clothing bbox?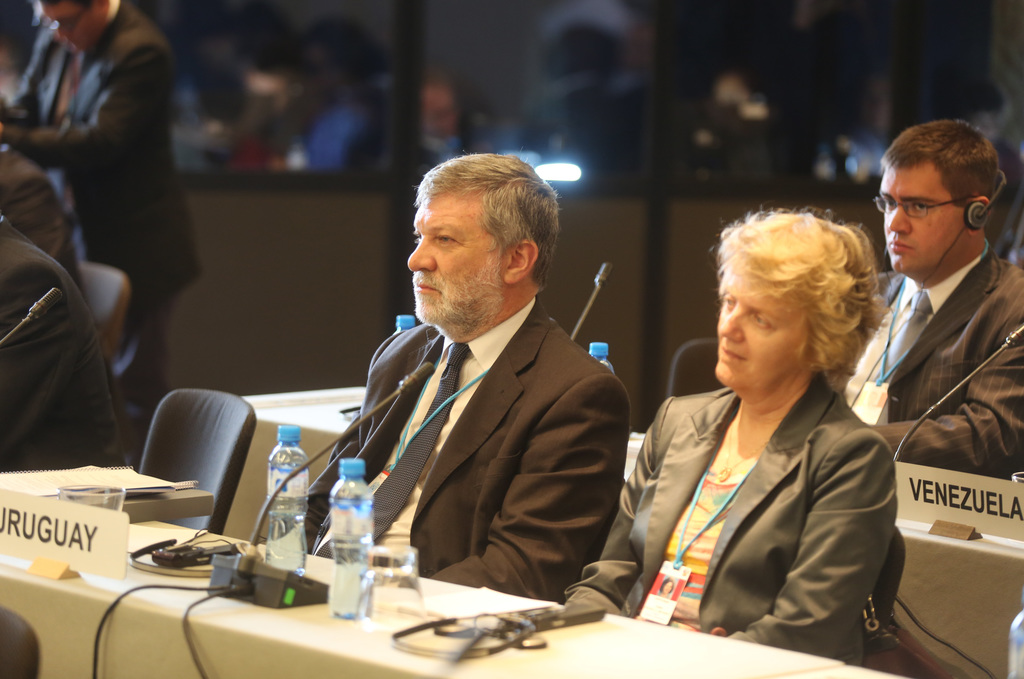
rect(2, 0, 204, 471)
